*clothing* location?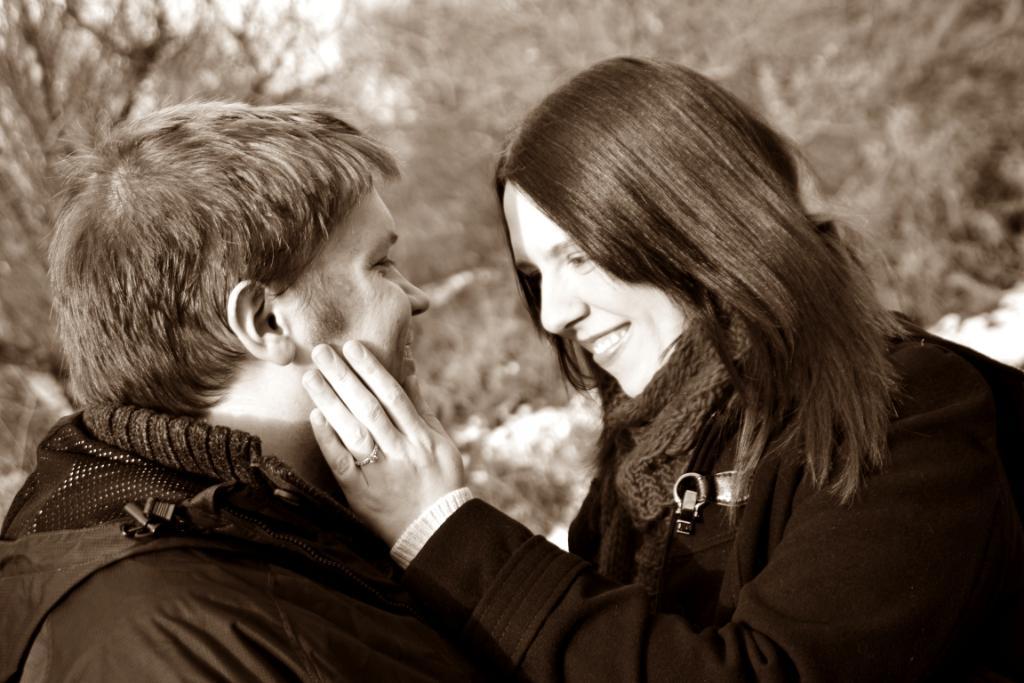
crop(0, 402, 529, 682)
